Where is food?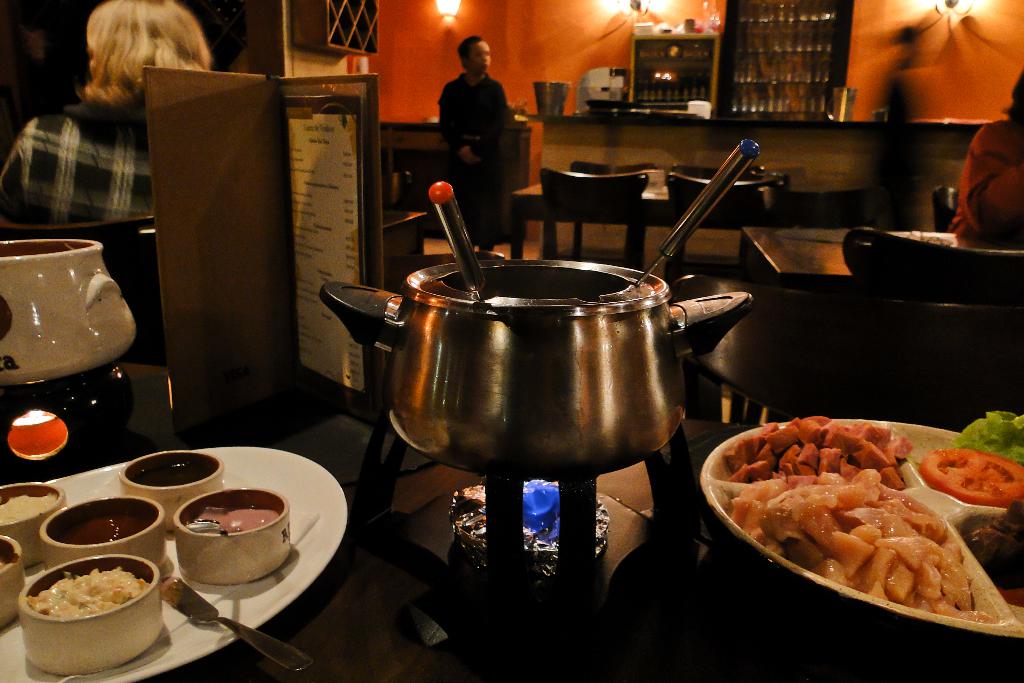
detection(0, 492, 58, 525).
